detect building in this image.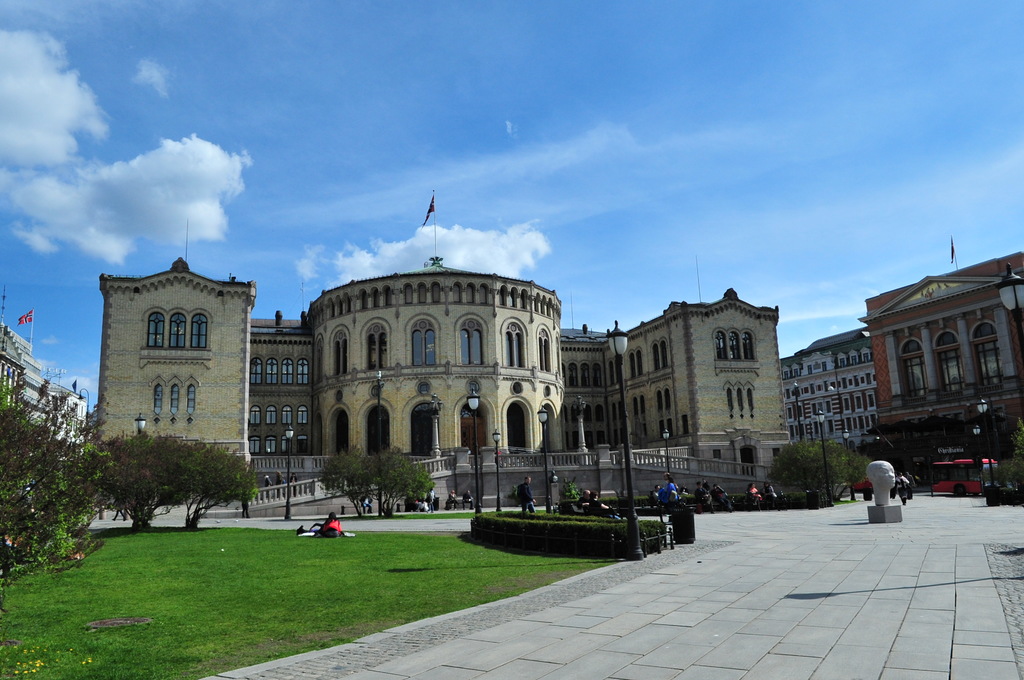
Detection: box(0, 320, 87, 445).
